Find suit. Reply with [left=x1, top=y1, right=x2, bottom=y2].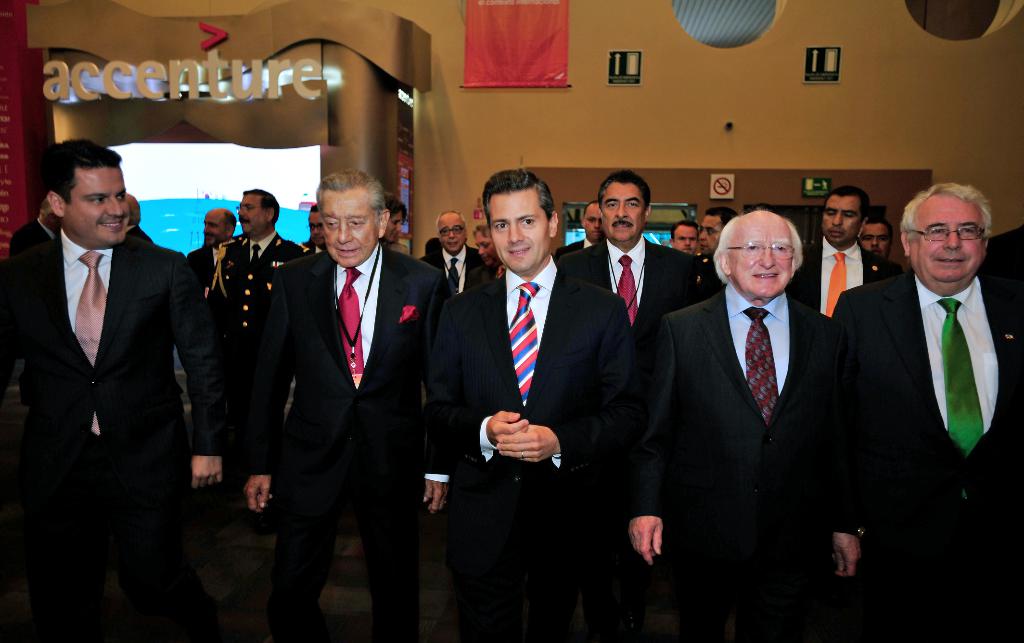
[left=624, top=281, right=865, bottom=642].
